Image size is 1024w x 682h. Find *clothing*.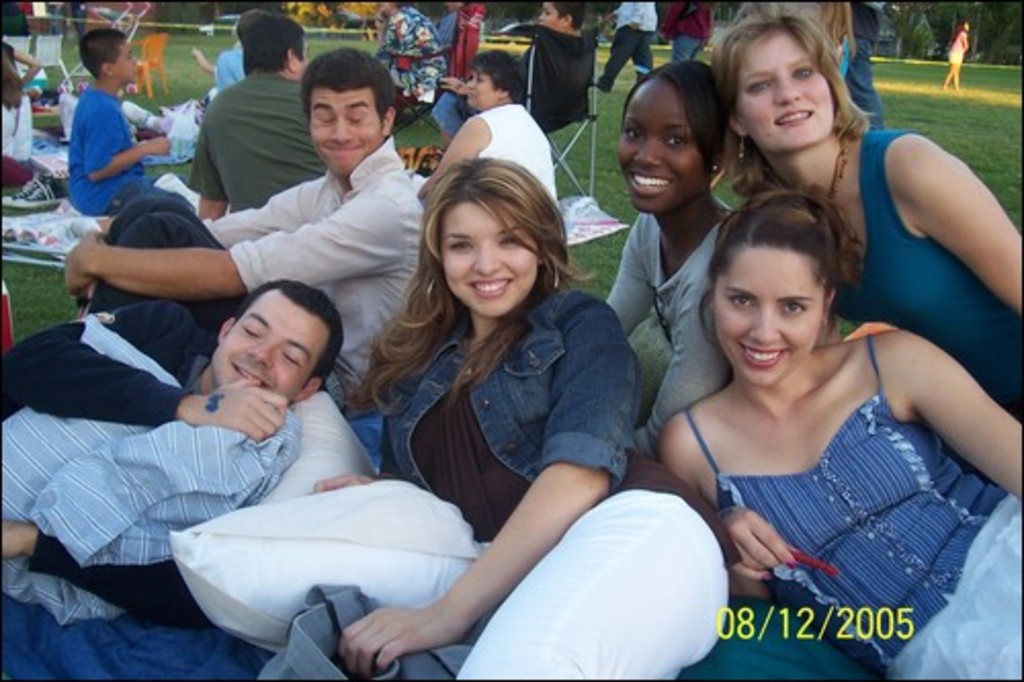
bbox=(434, 12, 475, 76).
